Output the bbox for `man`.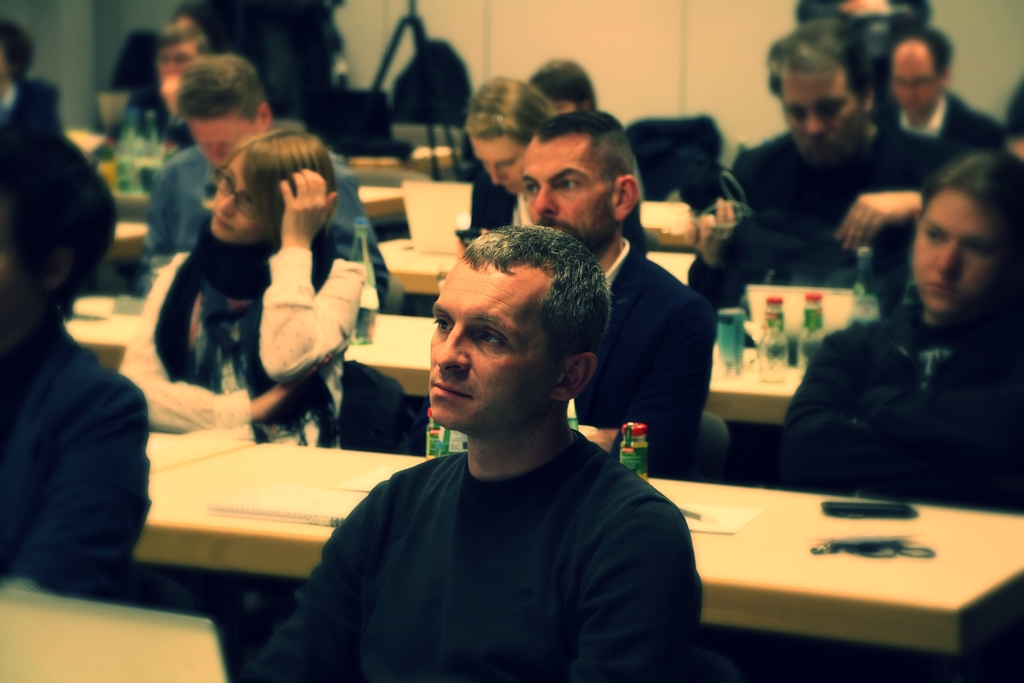
l=524, t=110, r=729, b=481.
